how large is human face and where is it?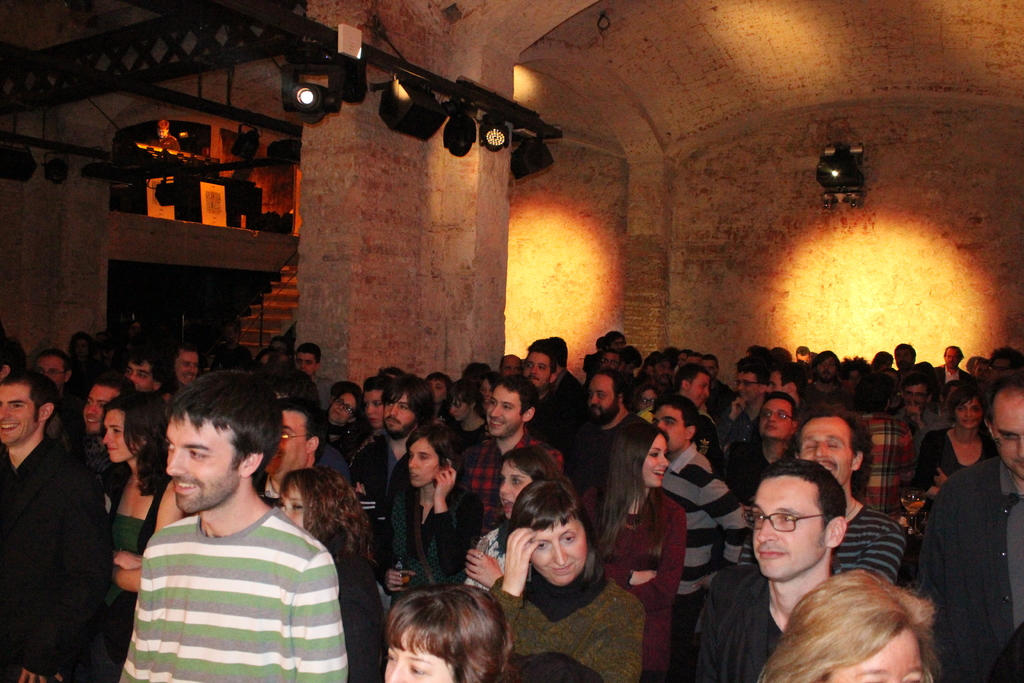
Bounding box: box(773, 370, 789, 398).
